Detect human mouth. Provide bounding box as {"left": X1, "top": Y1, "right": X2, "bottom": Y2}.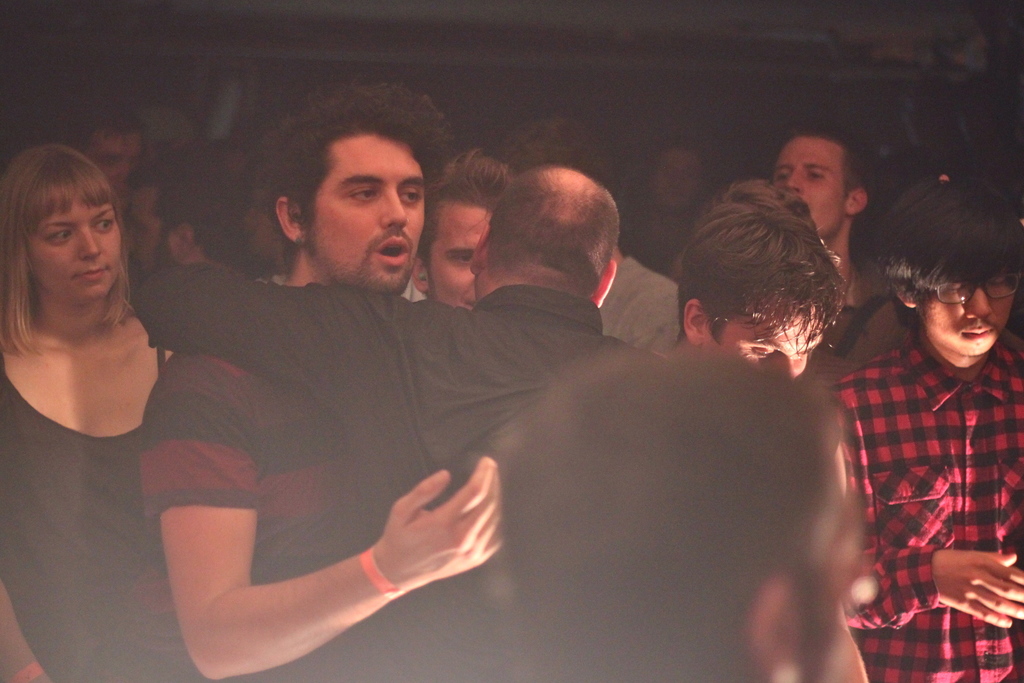
{"left": 70, "top": 268, "right": 108, "bottom": 286}.
